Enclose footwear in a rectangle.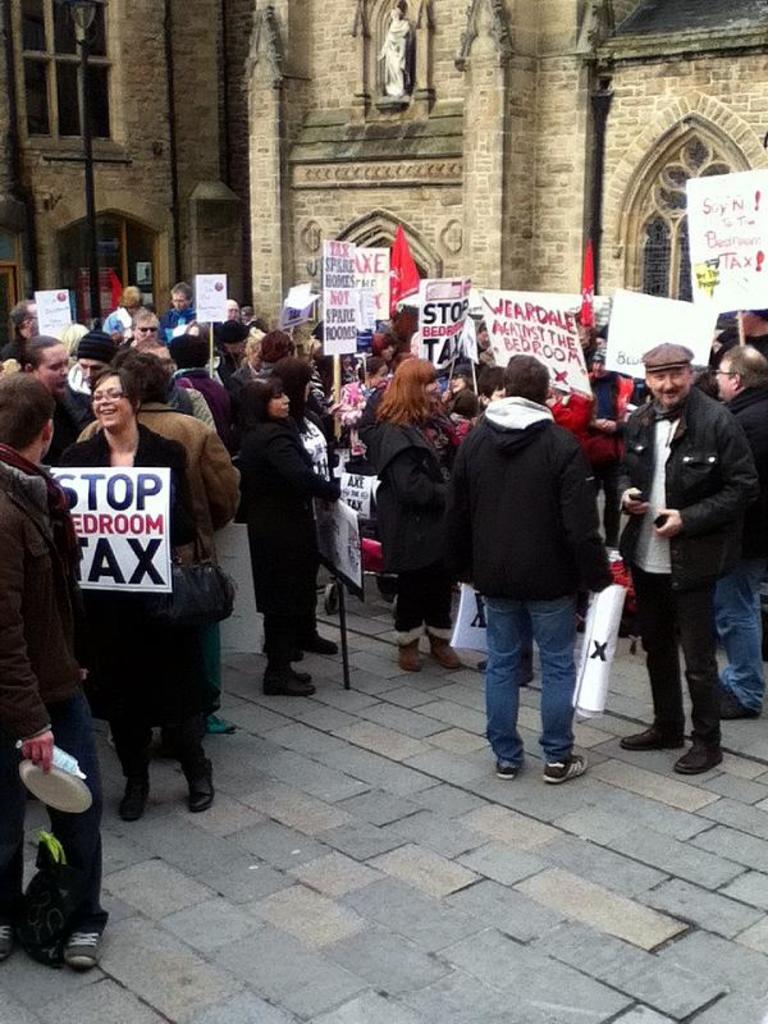
bbox=[675, 737, 726, 777].
